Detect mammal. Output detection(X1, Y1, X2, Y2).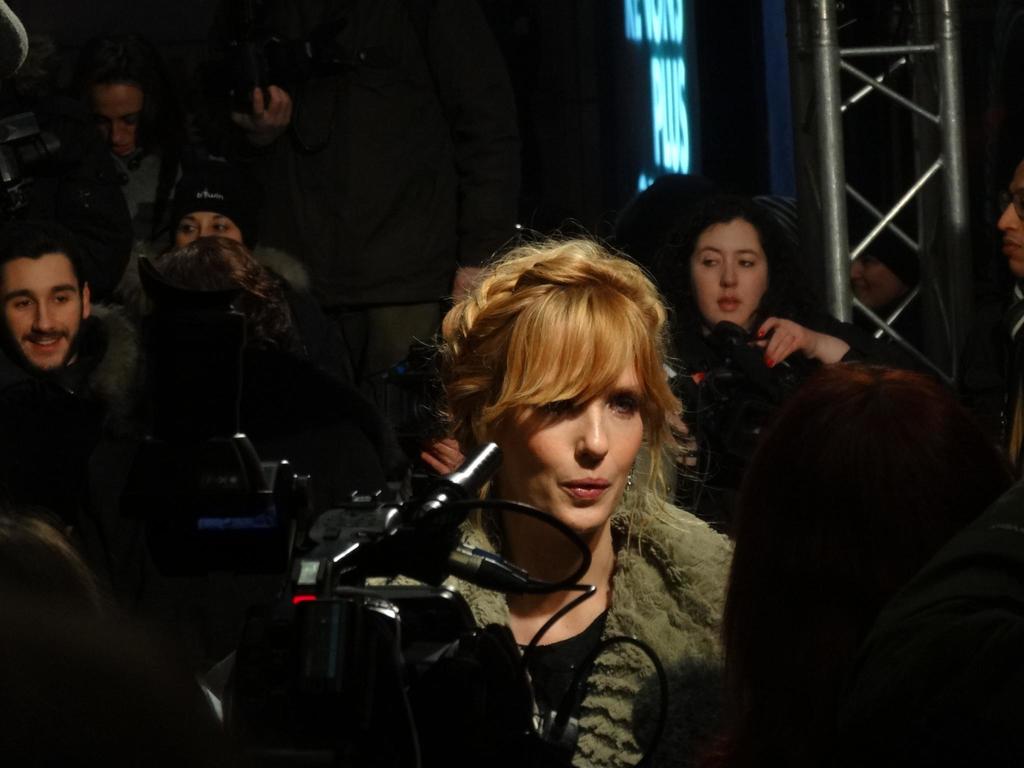
detection(117, 227, 386, 767).
